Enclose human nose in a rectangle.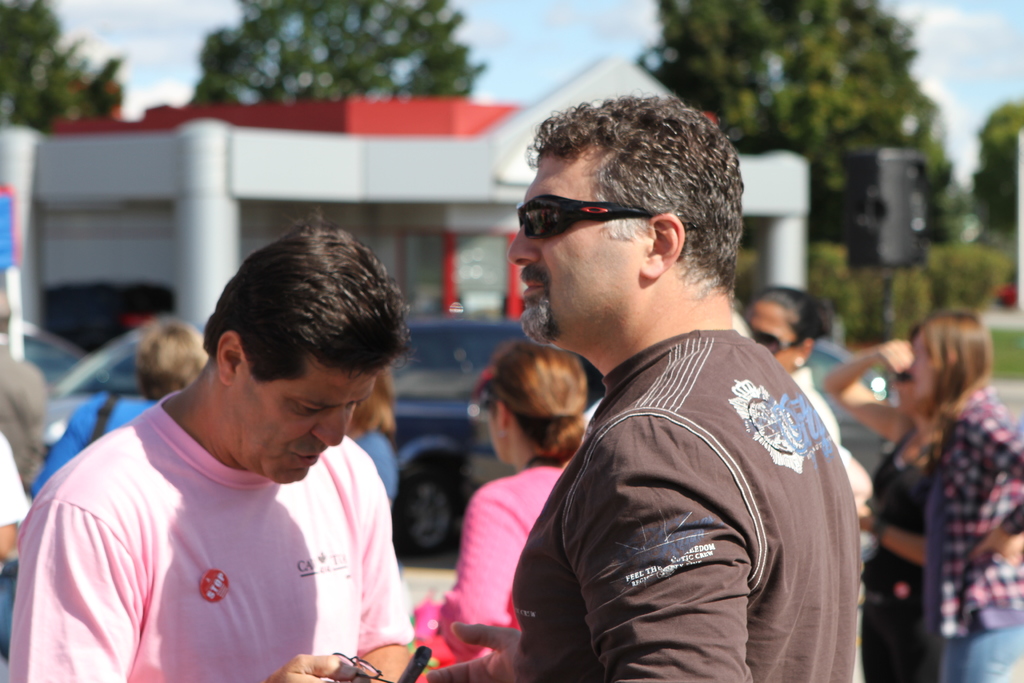
detection(311, 410, 346, 449).
